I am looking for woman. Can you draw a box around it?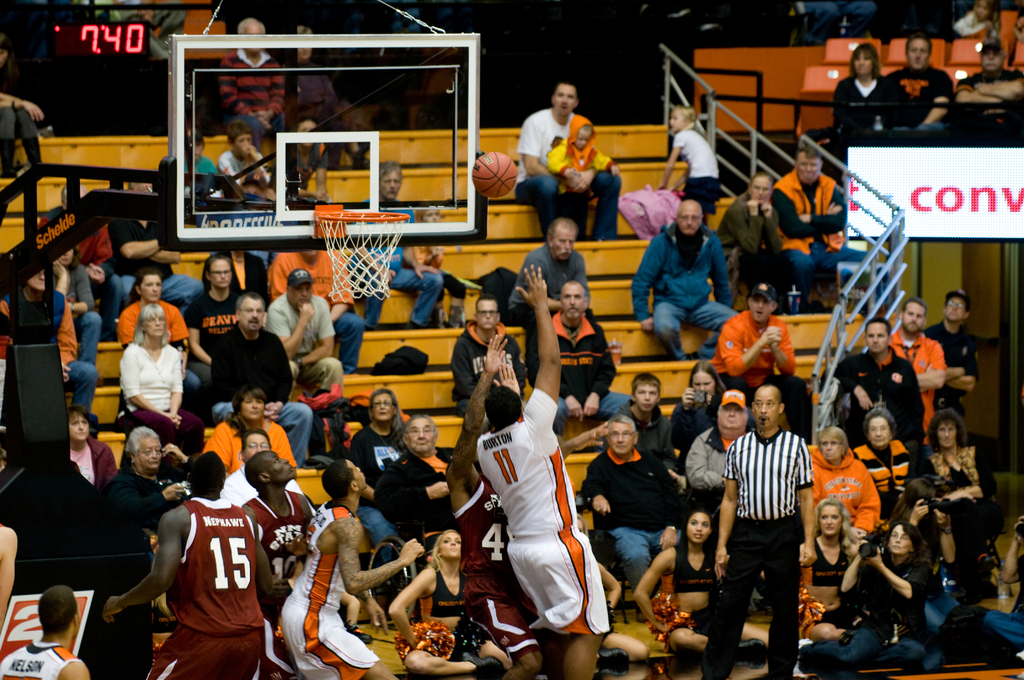
Sure, the bounding box is l=384, t=531, r=514, b=676.
